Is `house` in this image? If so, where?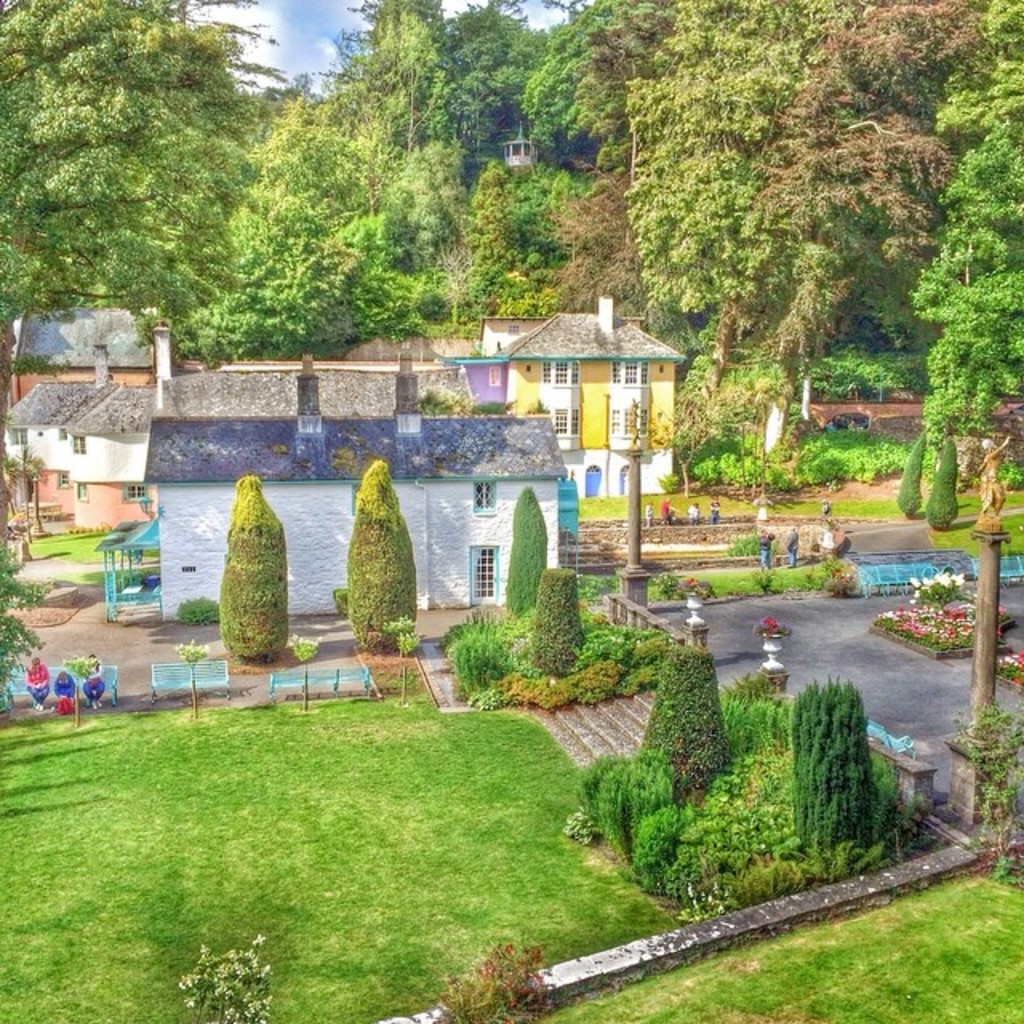
Yes, at rect(72, 378, 174, 522).
